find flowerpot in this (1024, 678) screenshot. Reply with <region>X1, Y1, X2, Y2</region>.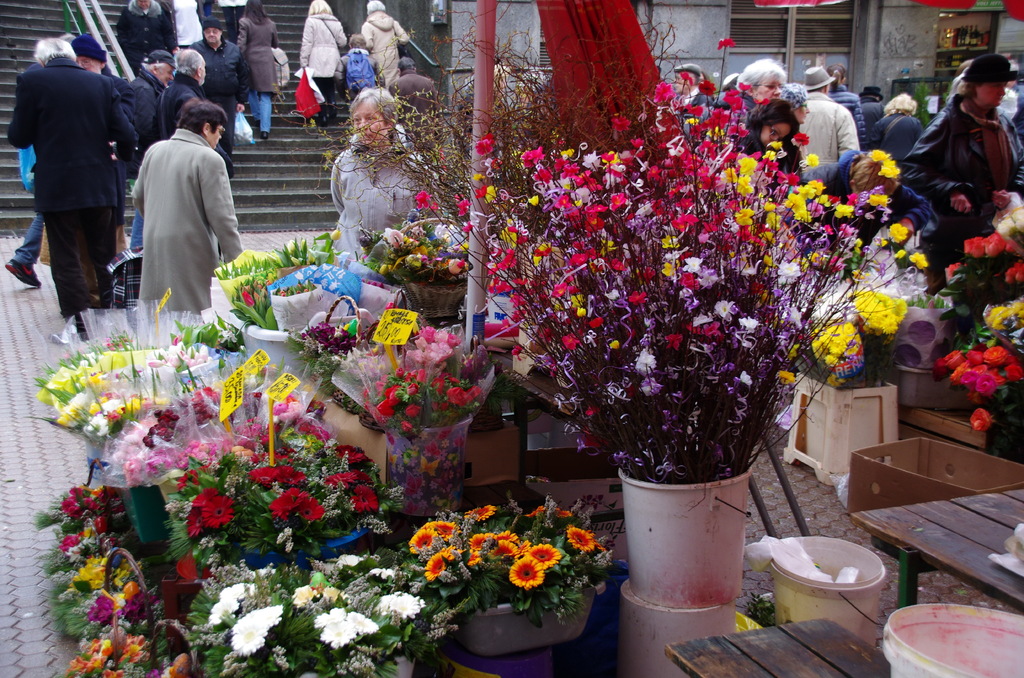
<region>897, 306, 956, 378</region>.
